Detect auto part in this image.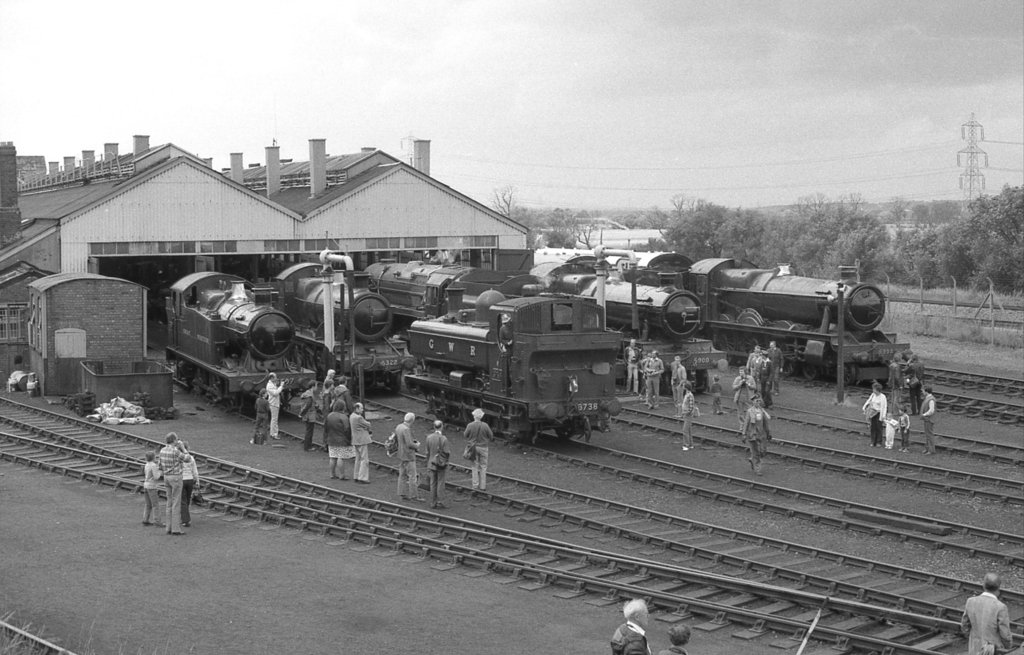
Detection: (left=249, top=310, right=284, bottom=364).
